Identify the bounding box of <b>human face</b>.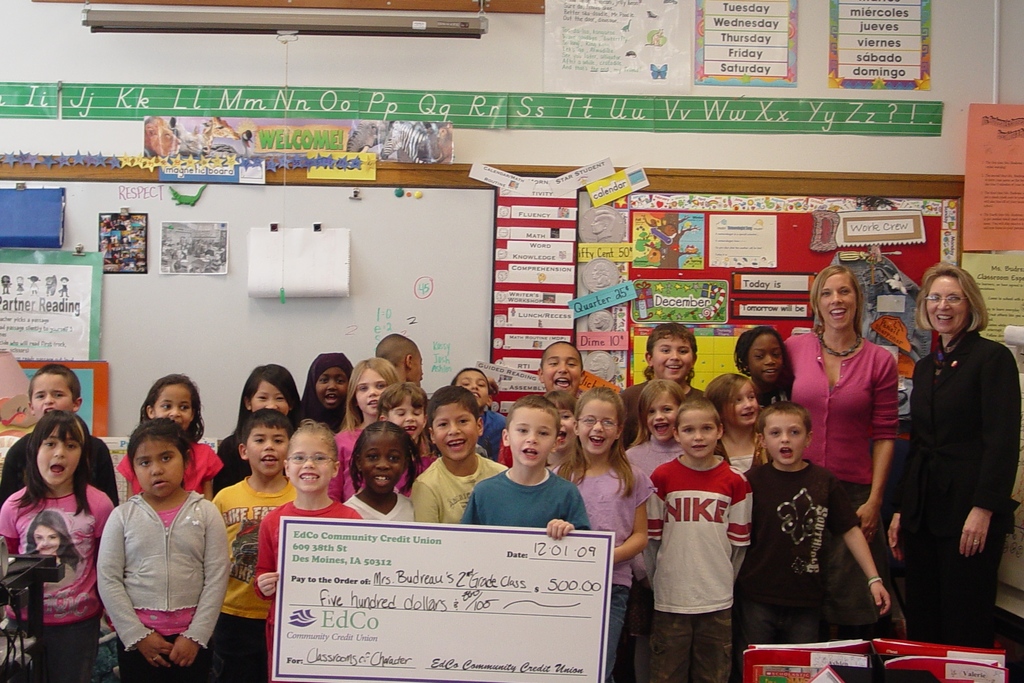
391 399 424 440.
